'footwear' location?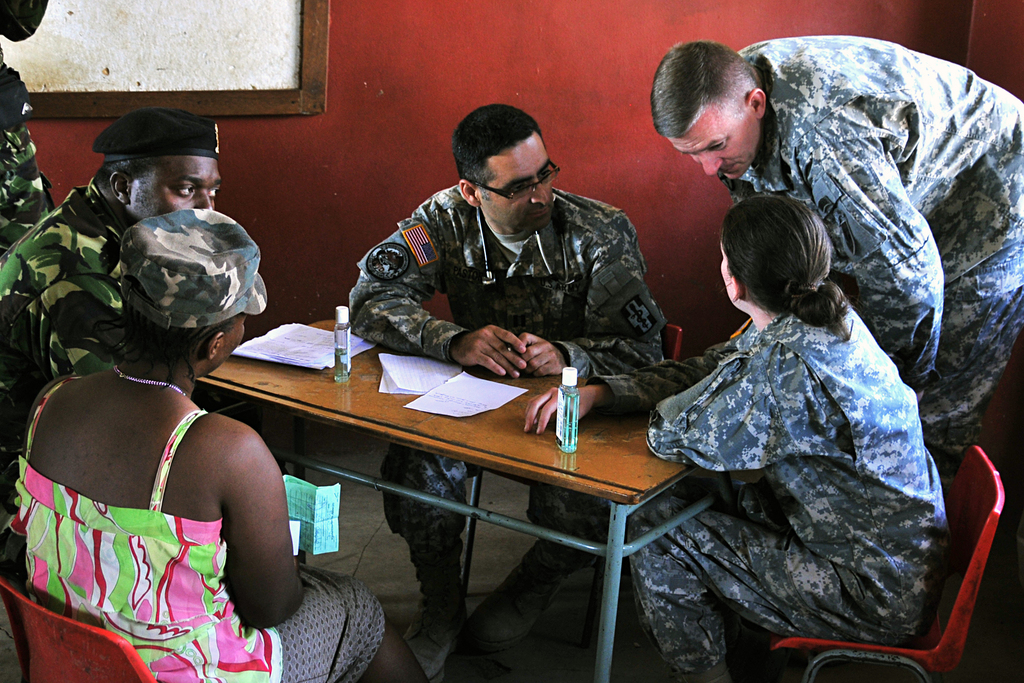
(left=402, top=595, right=471, bottom=682)
